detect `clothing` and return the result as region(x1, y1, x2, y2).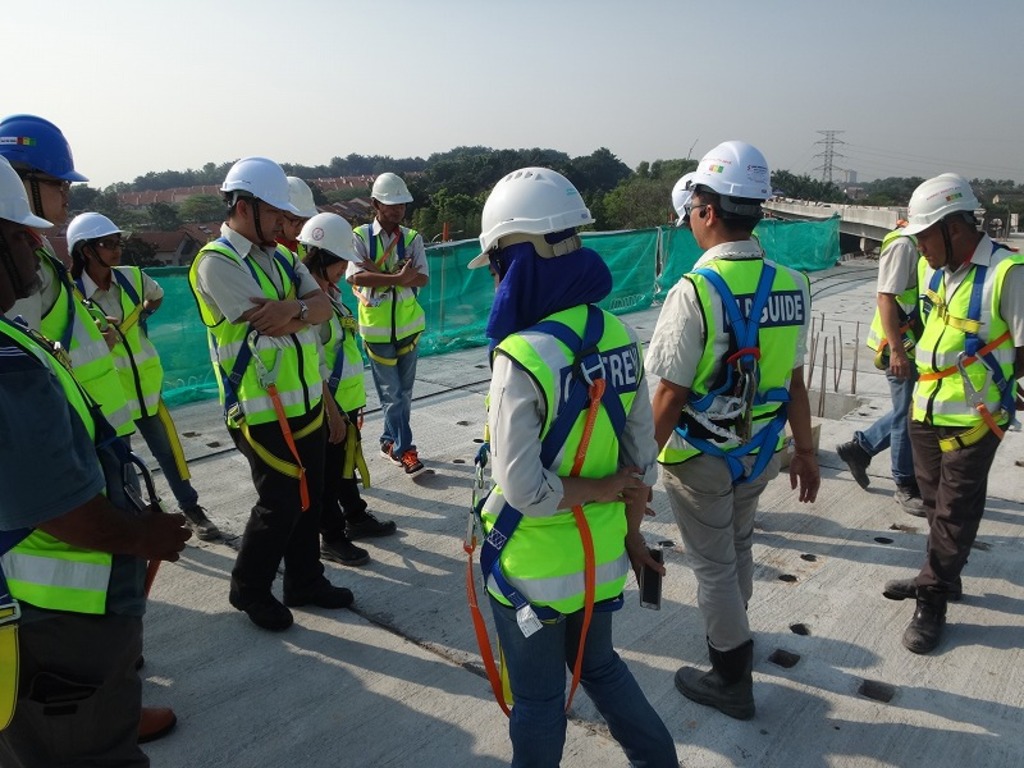
region(852, 219, 915, 490).
